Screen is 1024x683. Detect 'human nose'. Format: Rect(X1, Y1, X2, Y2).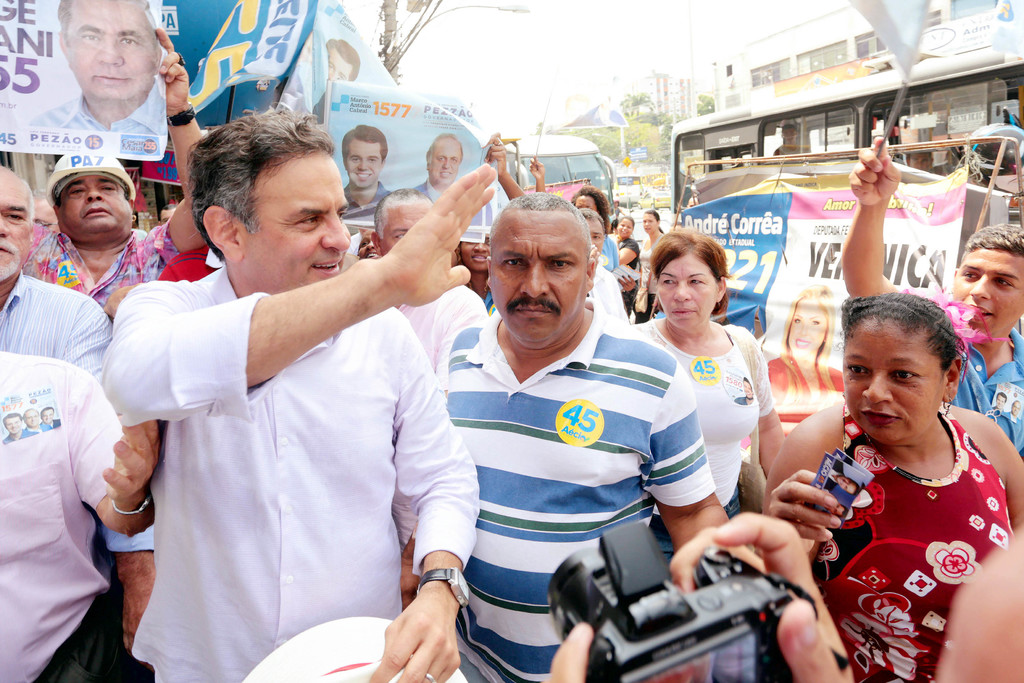
Rect(967, 280, 989, 298).
